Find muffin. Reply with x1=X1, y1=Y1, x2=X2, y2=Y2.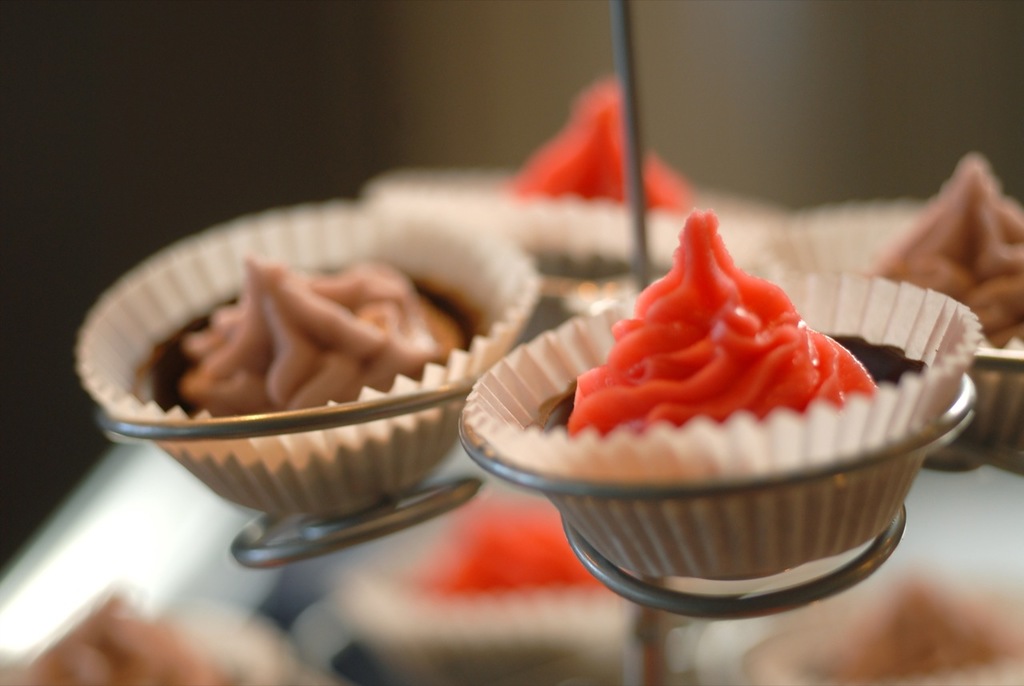
x1=460, y1=205, x2=982, y2=578.
